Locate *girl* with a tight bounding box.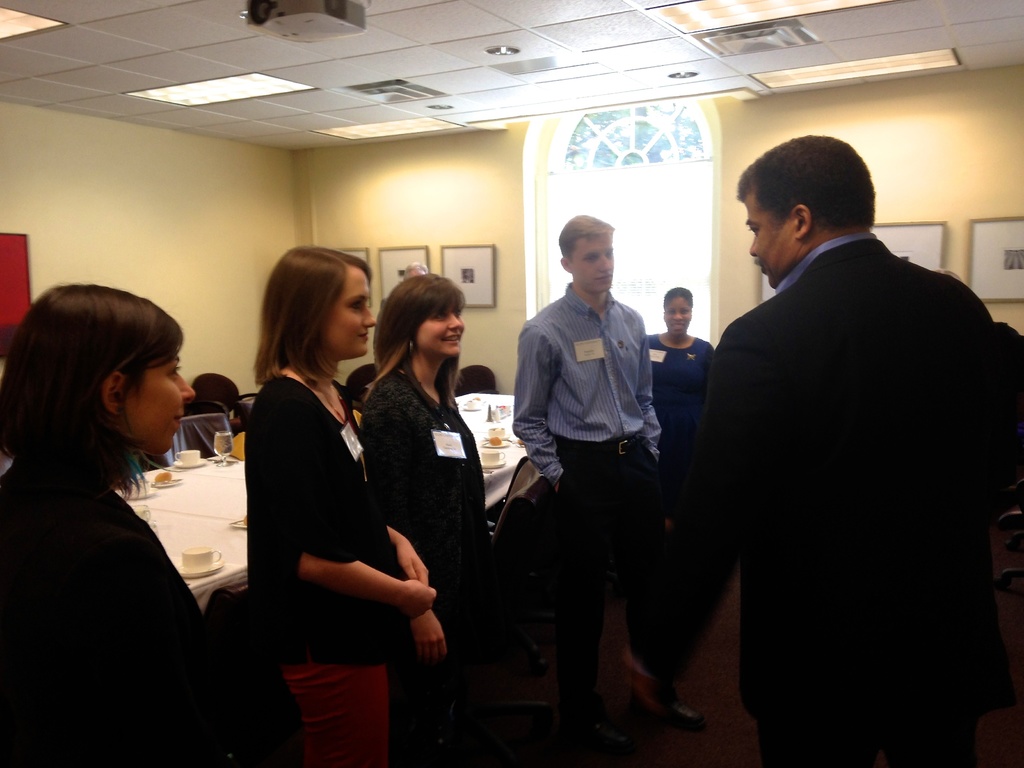
Rect(243, 247, 439, 767).
